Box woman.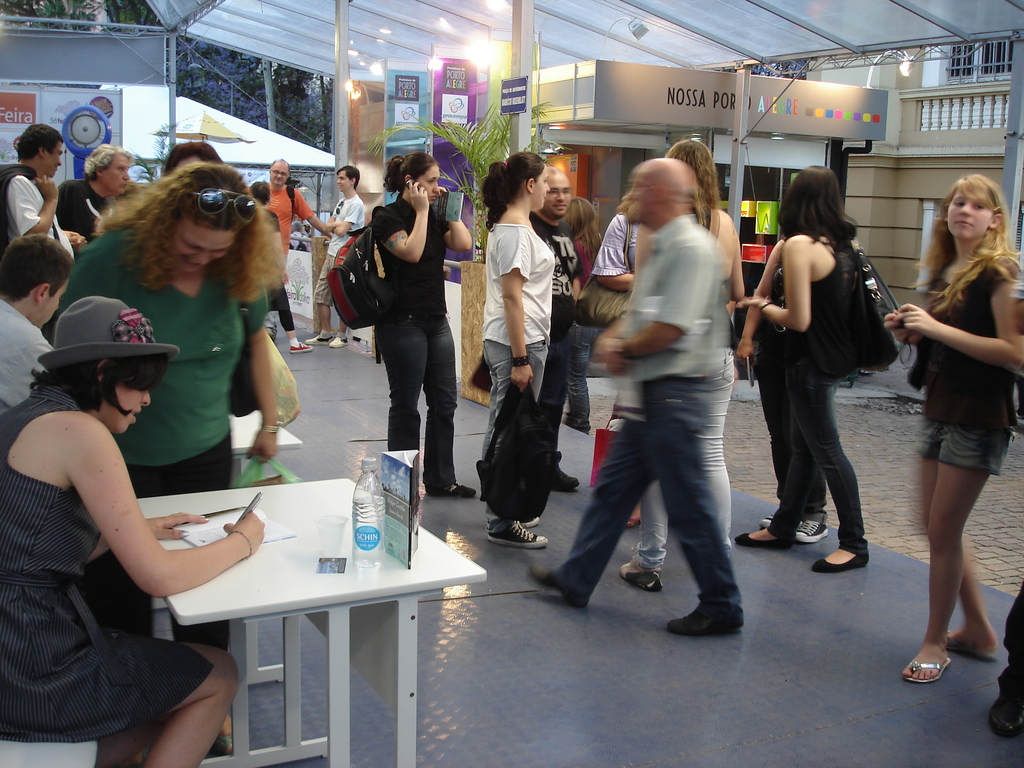
bbox=[753, 164, 904, 591].
